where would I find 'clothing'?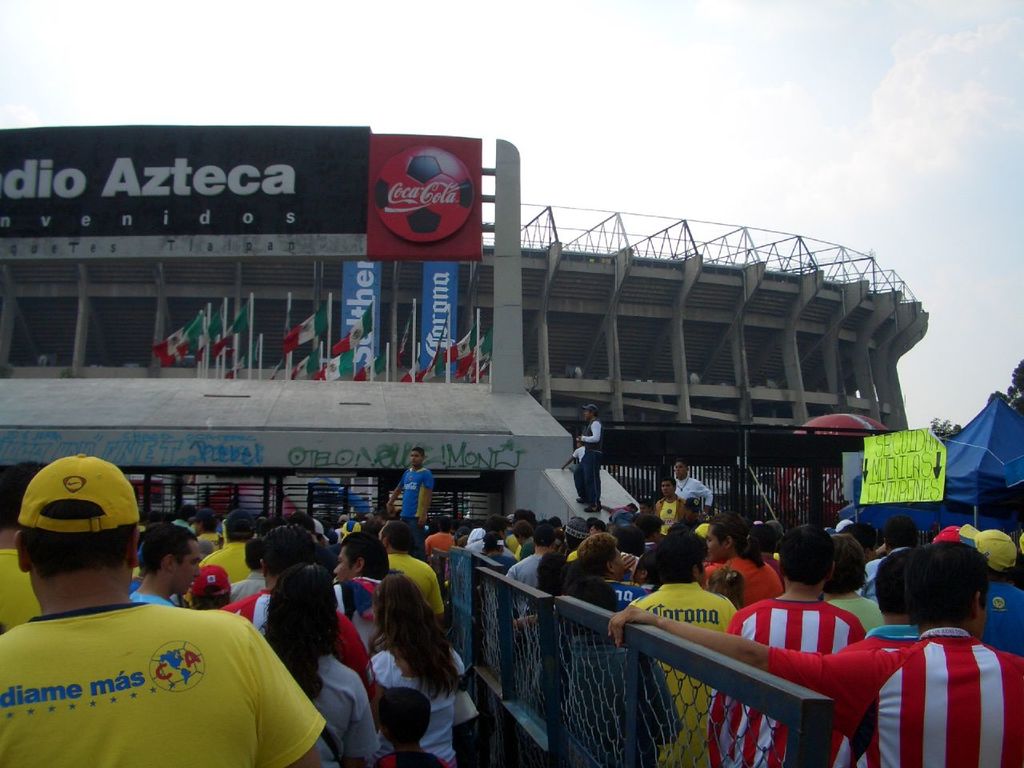
At l=573, t=462, r=585, b=499.
